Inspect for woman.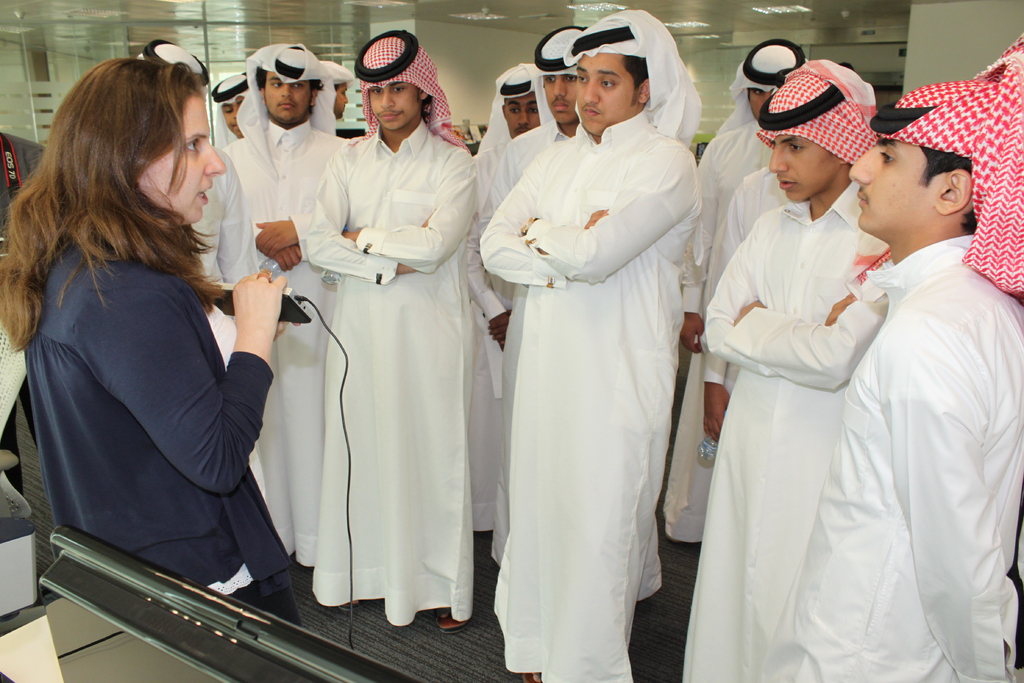
Inspection: detection(45, 77, 365, 638).
